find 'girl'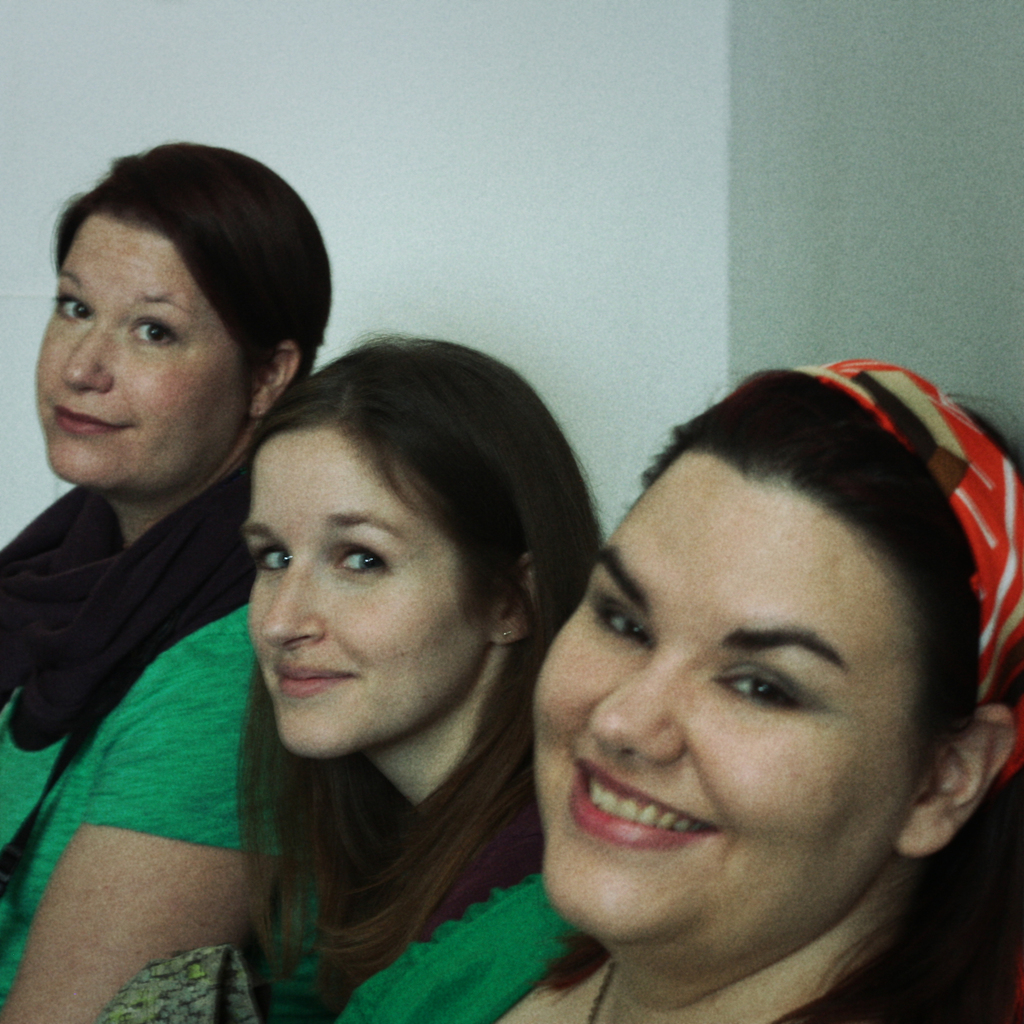
{"x1": 244, "y1": 342, "x2": 612, "y2": 1023}
